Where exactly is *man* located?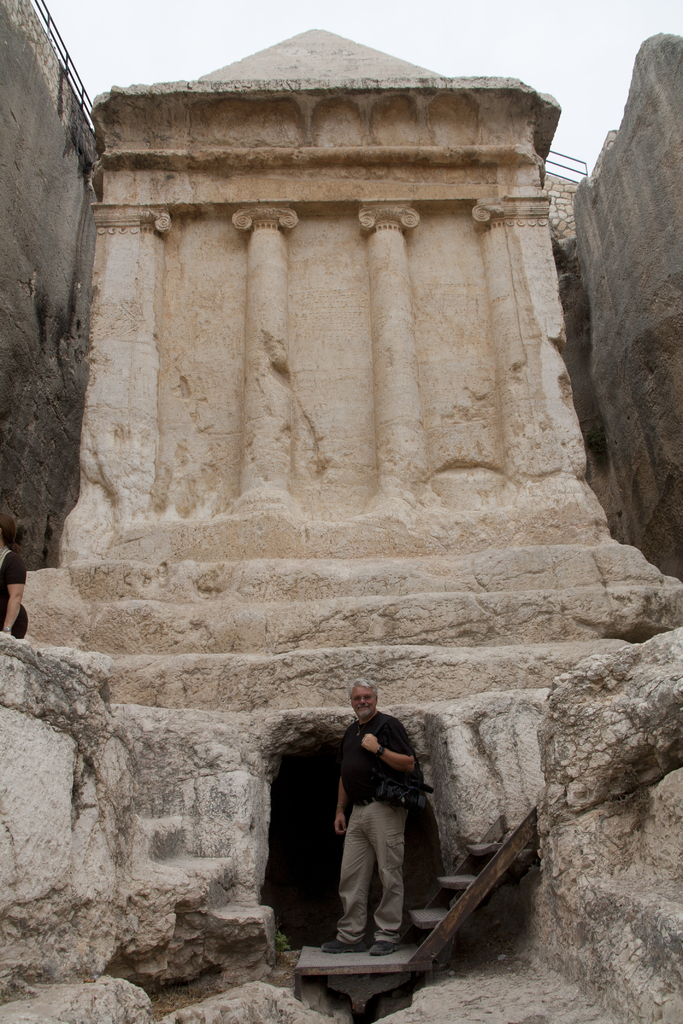
Its bounding box is {"left": 329, "top": 689, "right": 443, "bottom": 961}.
